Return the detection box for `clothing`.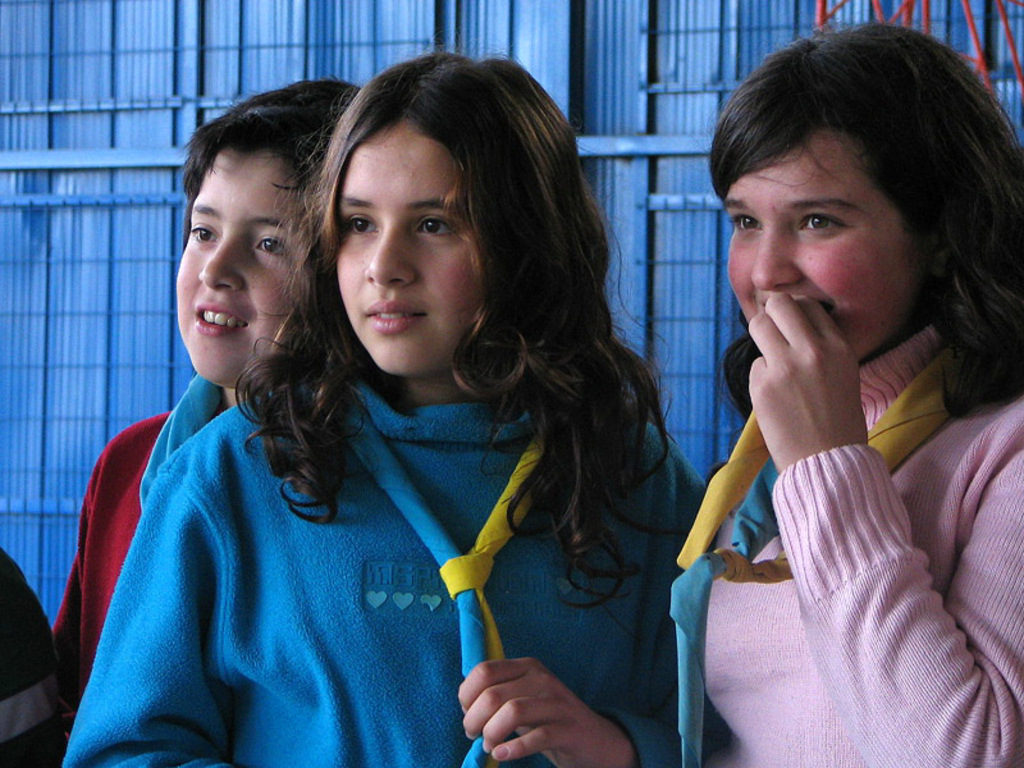
(56,320,631,750).
